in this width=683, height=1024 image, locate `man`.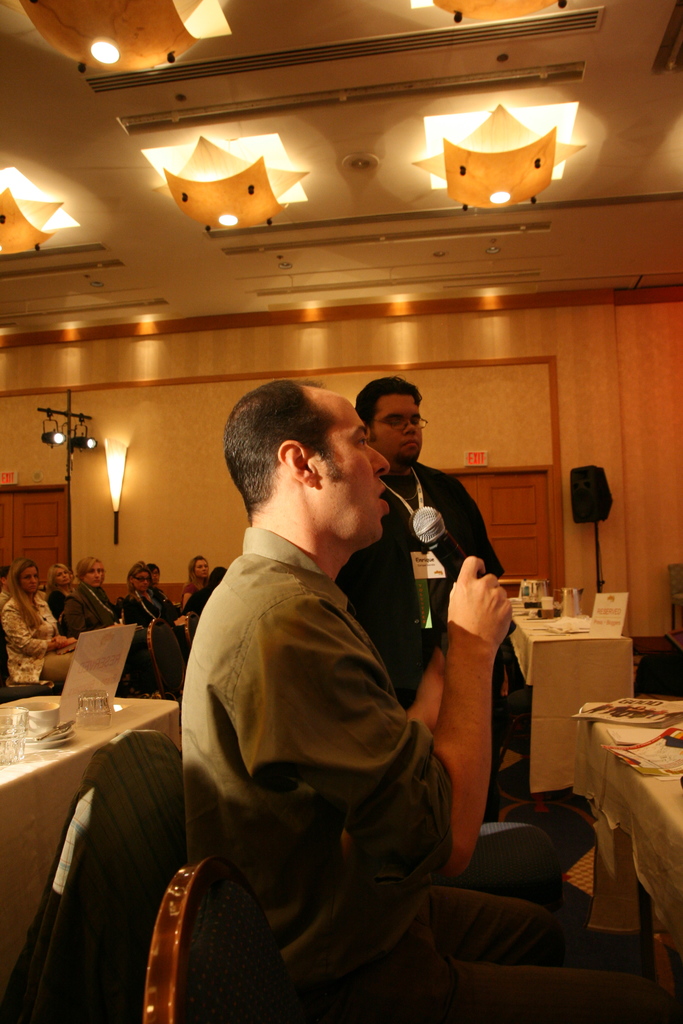
Bounding box: 168, 383, 563, 1023.
